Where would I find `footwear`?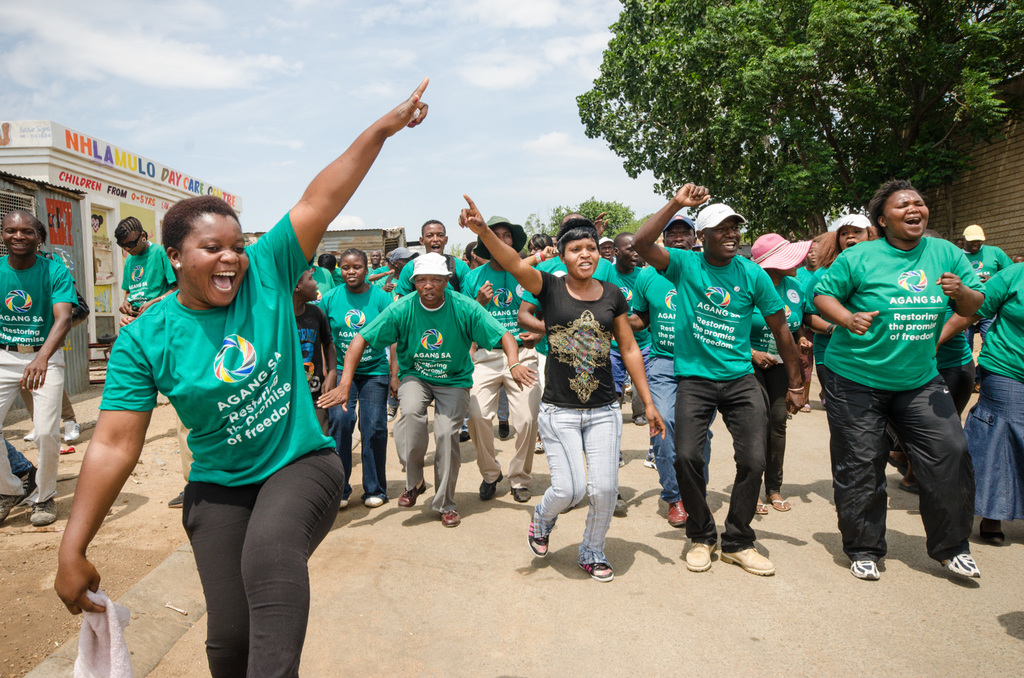
At 612/491/627/519.
